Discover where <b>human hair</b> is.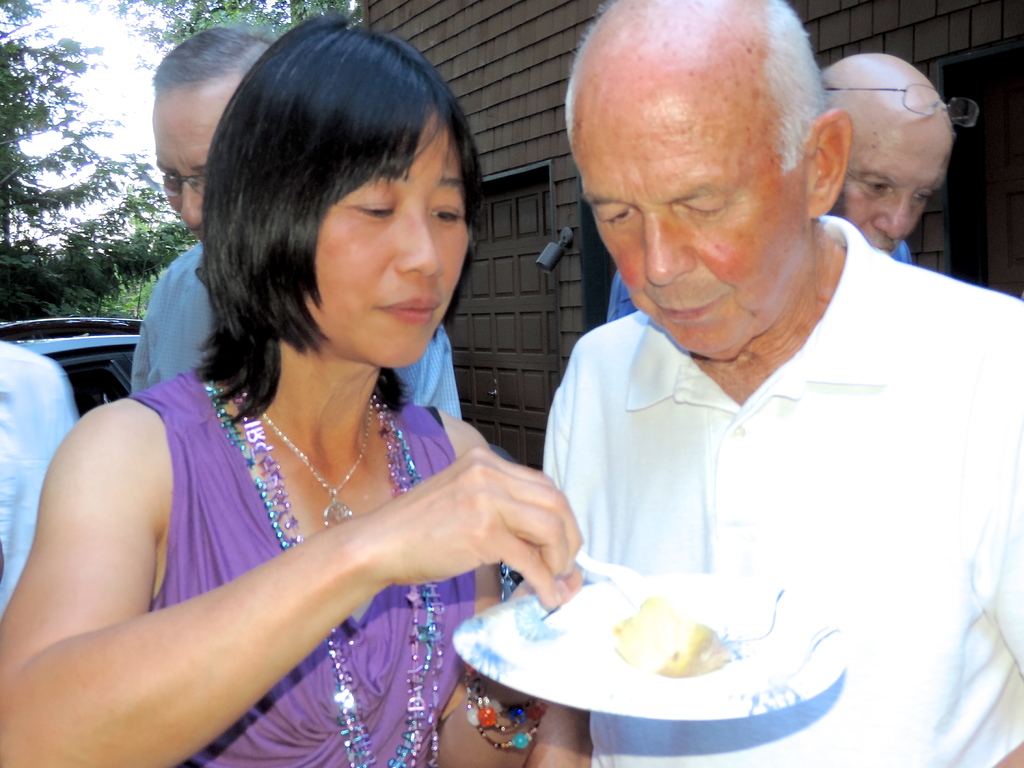
Discovered at box=[563, 0, 836, 181].
